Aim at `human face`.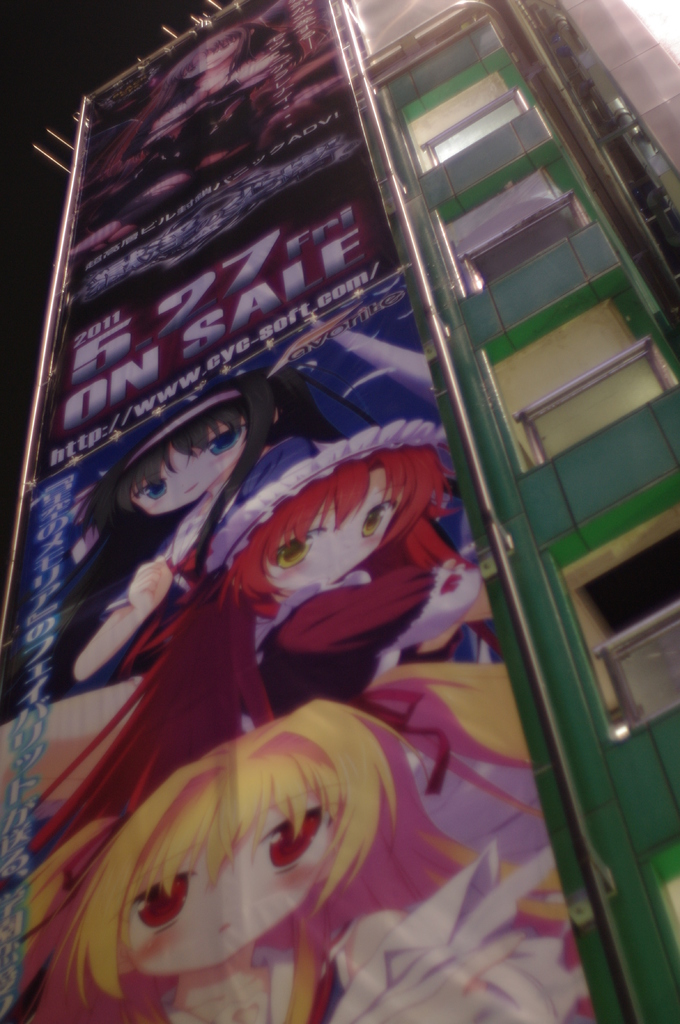
Aimed at <region>127, 772, 349, 975</region>.
